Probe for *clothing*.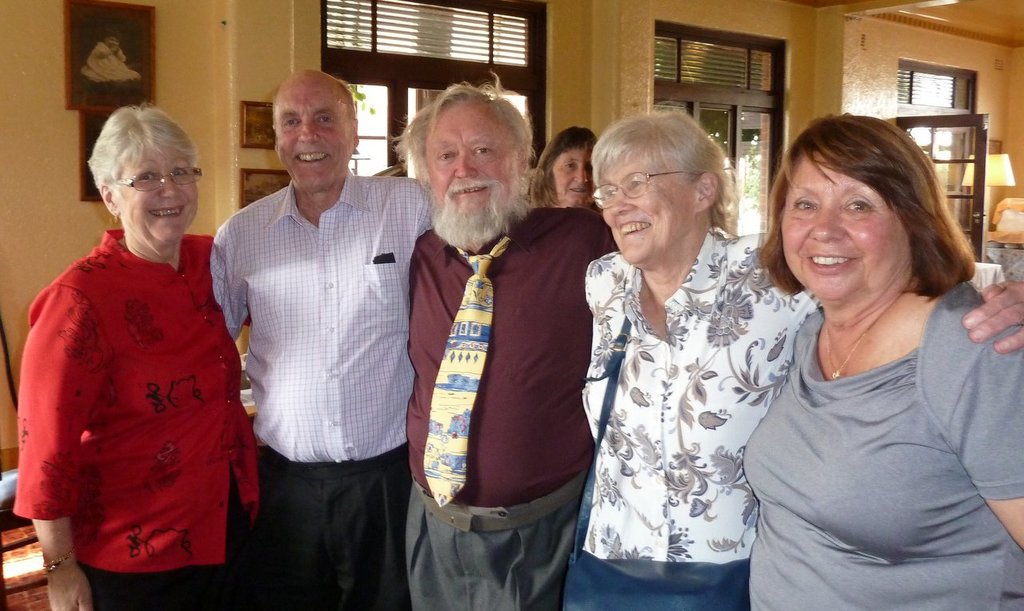
Probe result: {"x1": 740, "y1": 279, "x2": 1023, "y2": 610}.
